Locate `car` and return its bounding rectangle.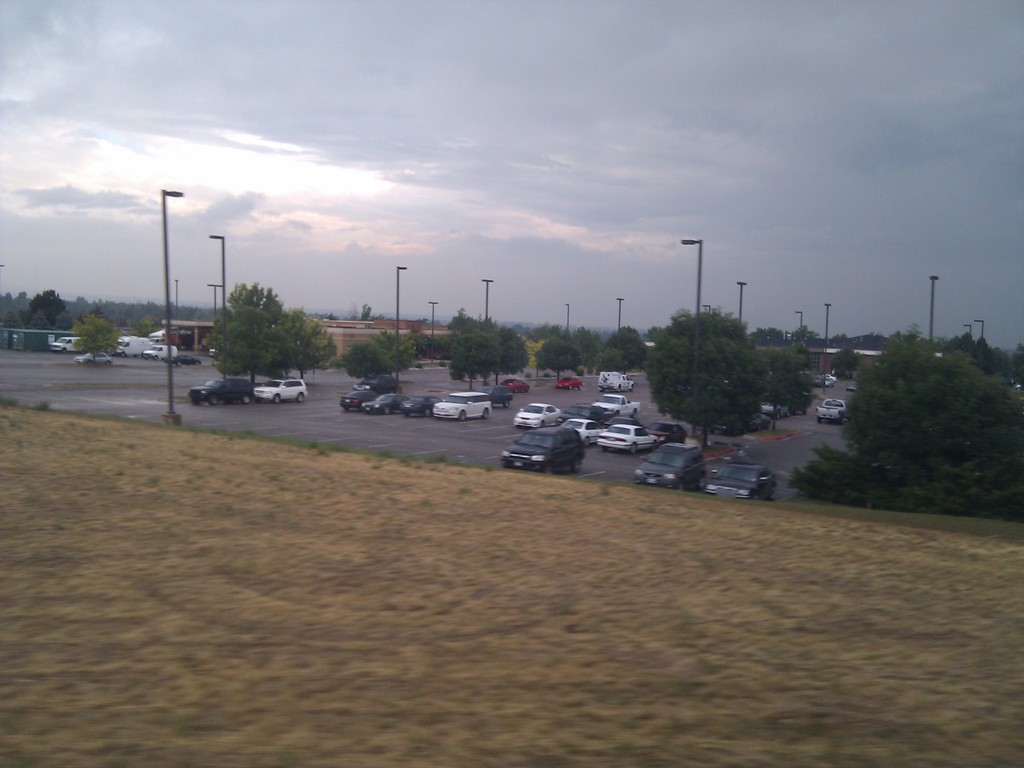
44, 338, 84, 359.
